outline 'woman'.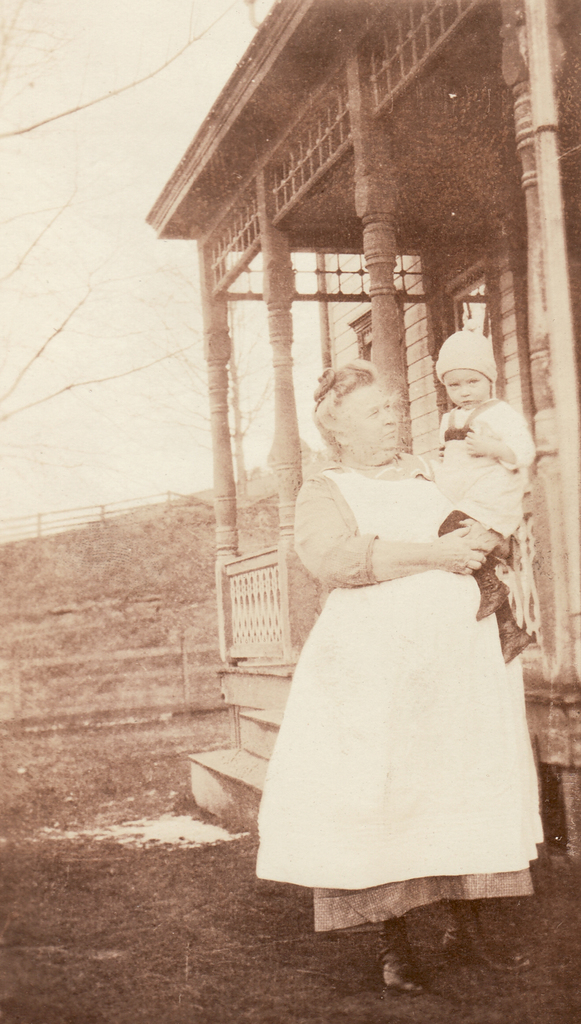
Outline: l=249, t=277, r=542, b=917.
